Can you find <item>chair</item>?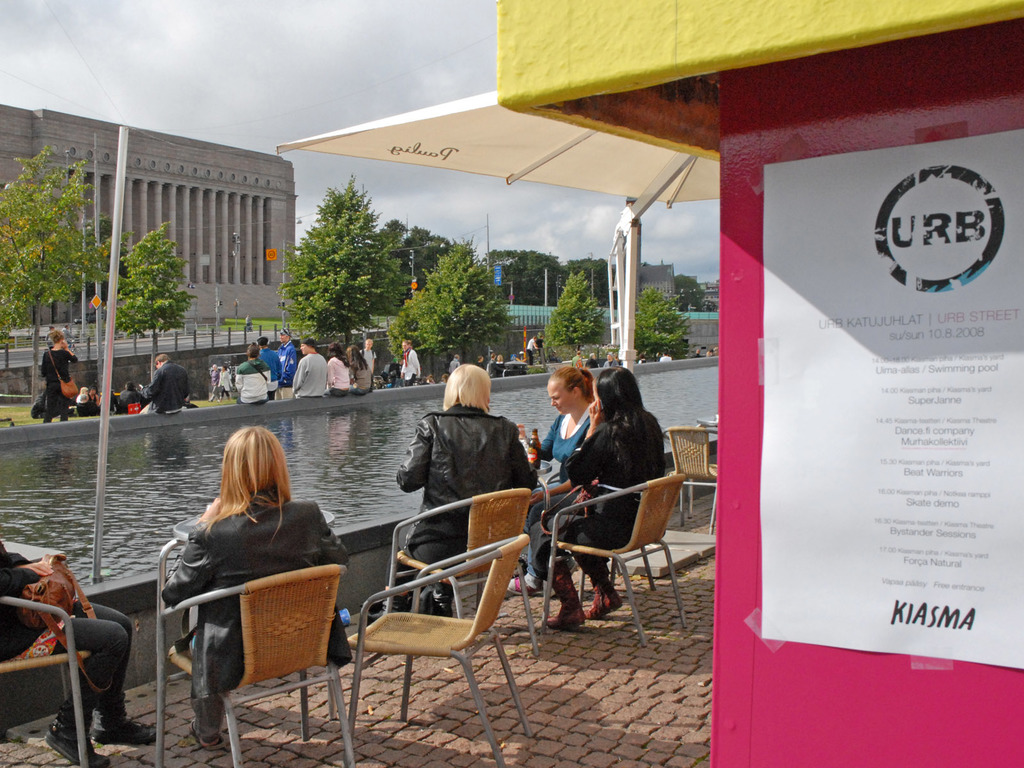
Yes, bounding box: pyautogui.locateOnScreen(545, 471, 697, 644).
